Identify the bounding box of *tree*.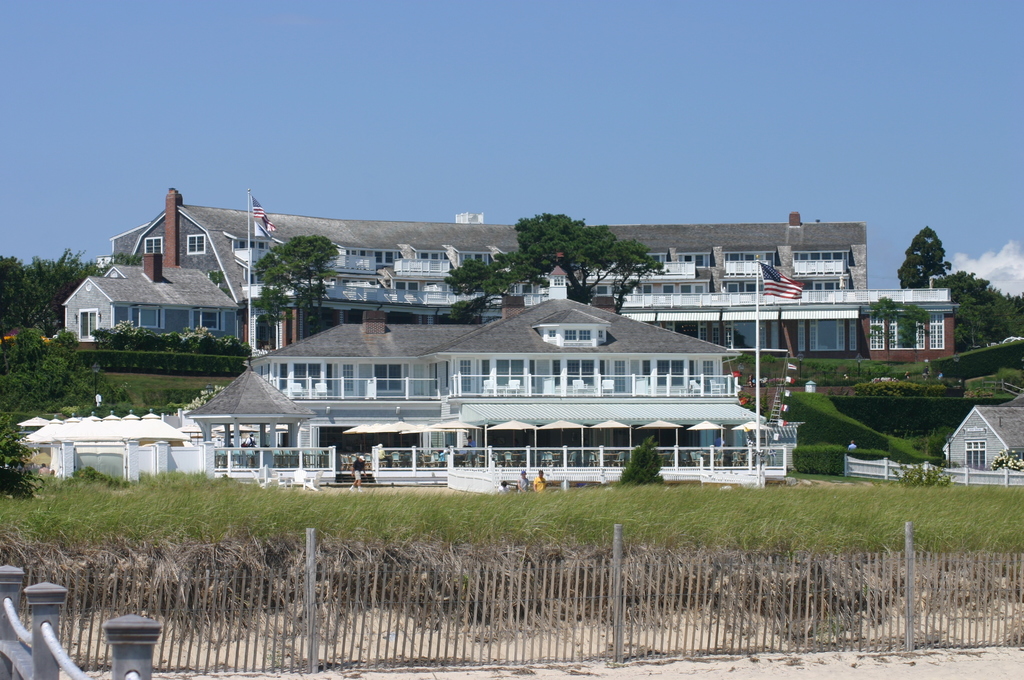
(left=233, top=229, right=343, bottom=350).
